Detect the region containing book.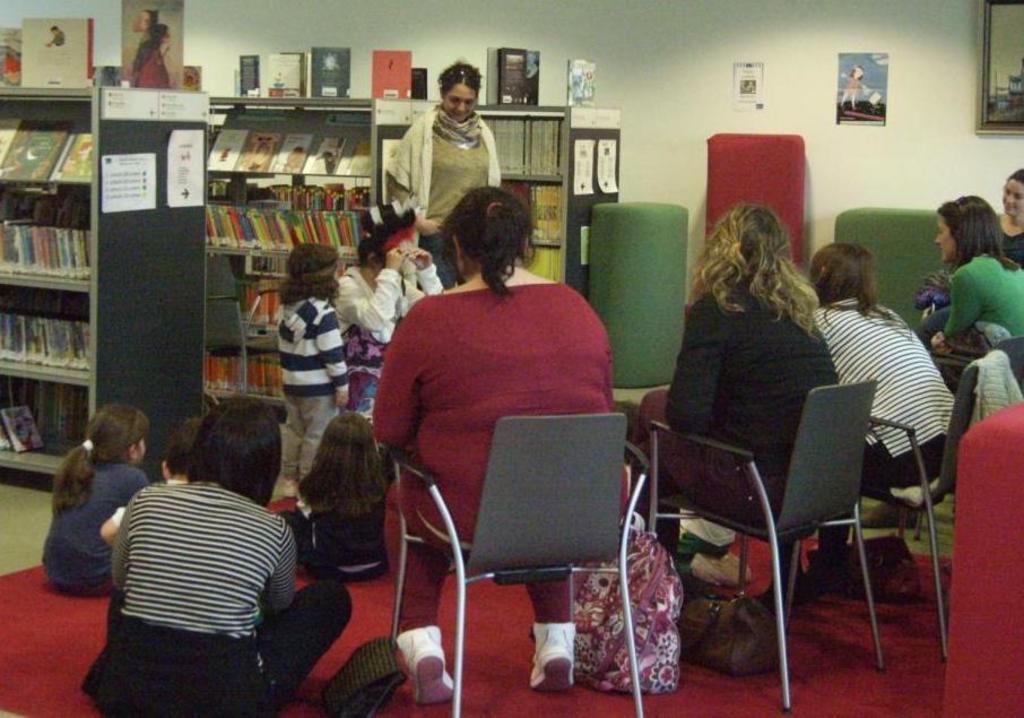
bbox=(234, 132, 280, 168).
